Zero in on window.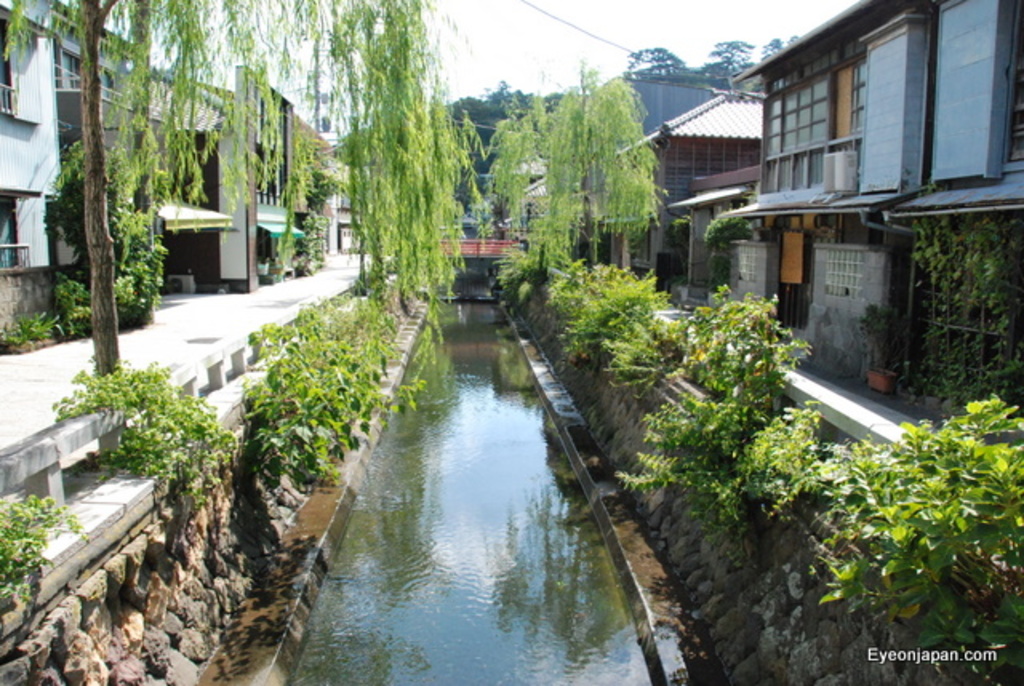
Zeroed in: region(827, 141, 859, 184).
